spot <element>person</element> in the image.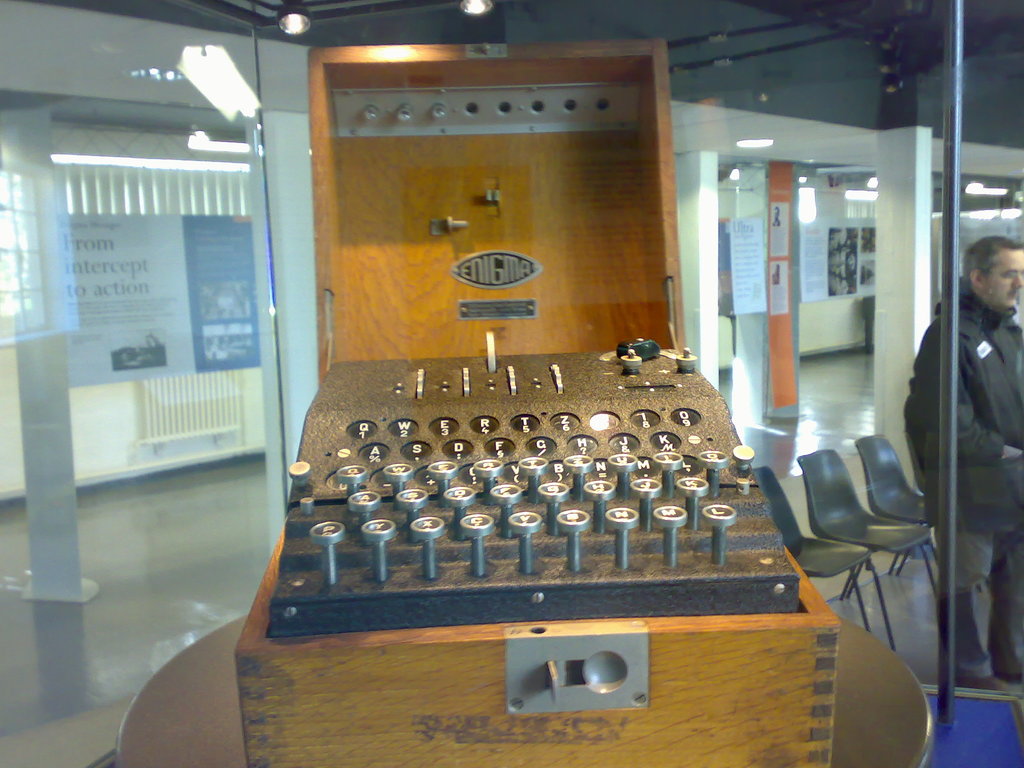
<element>person</element> found at locate(911, 230, 1013, 661).
